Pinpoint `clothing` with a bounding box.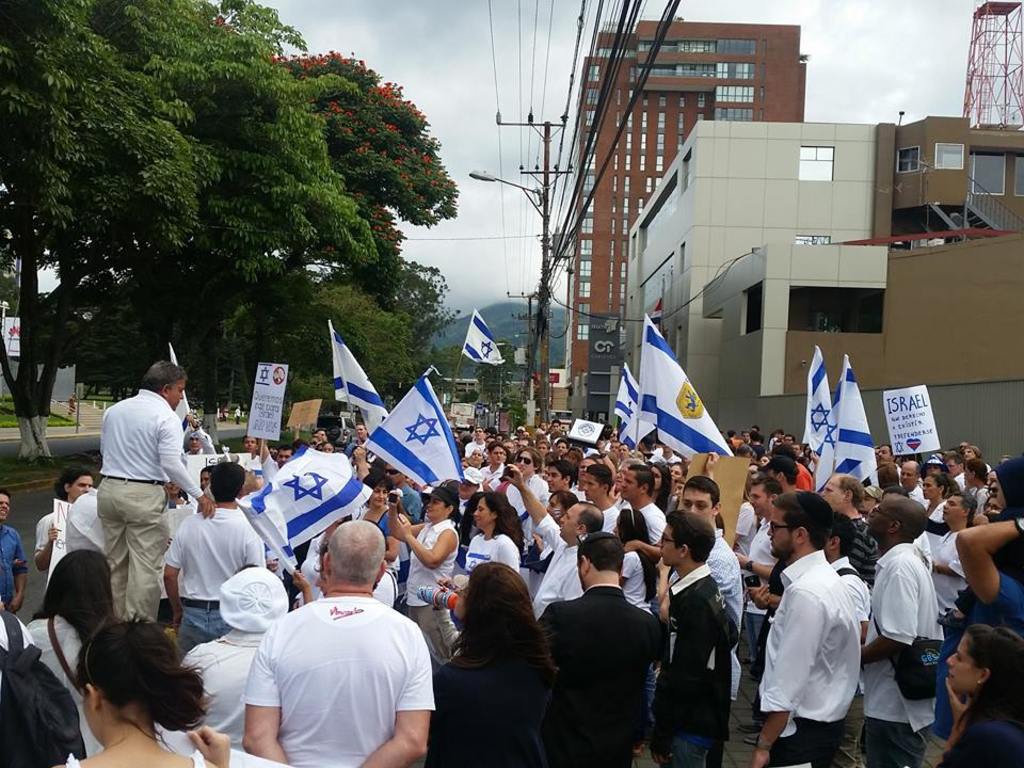
(642, 503, 665, 544).
